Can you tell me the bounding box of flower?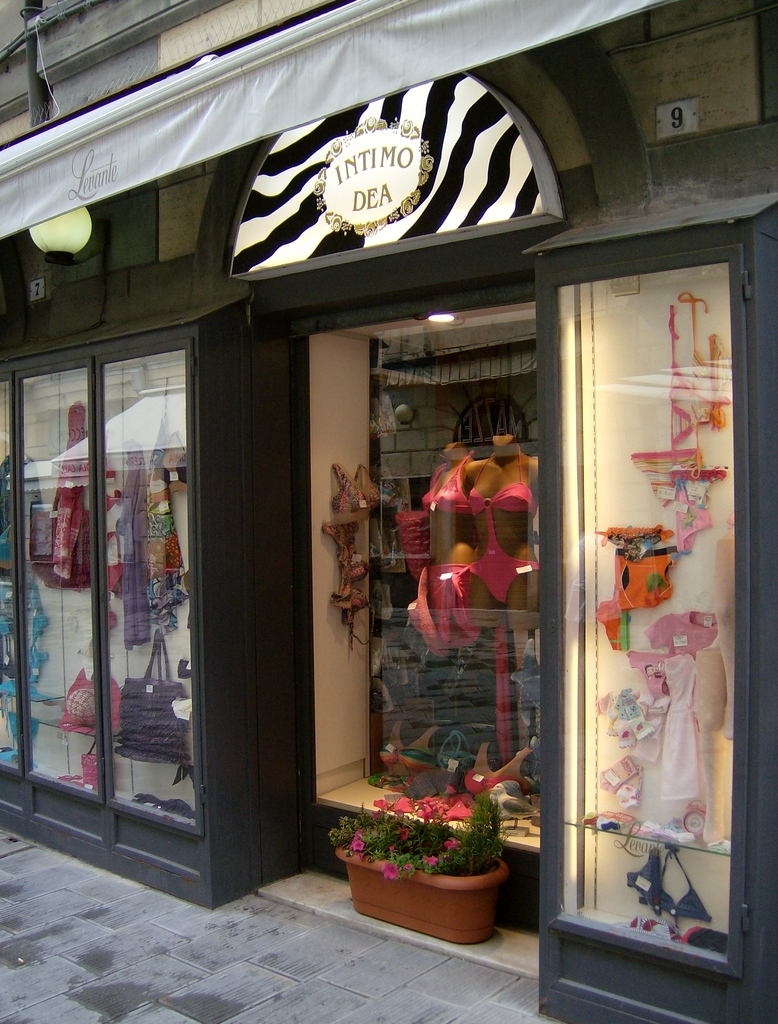
<bbox>403, 862, 413, 870</bbox>.
